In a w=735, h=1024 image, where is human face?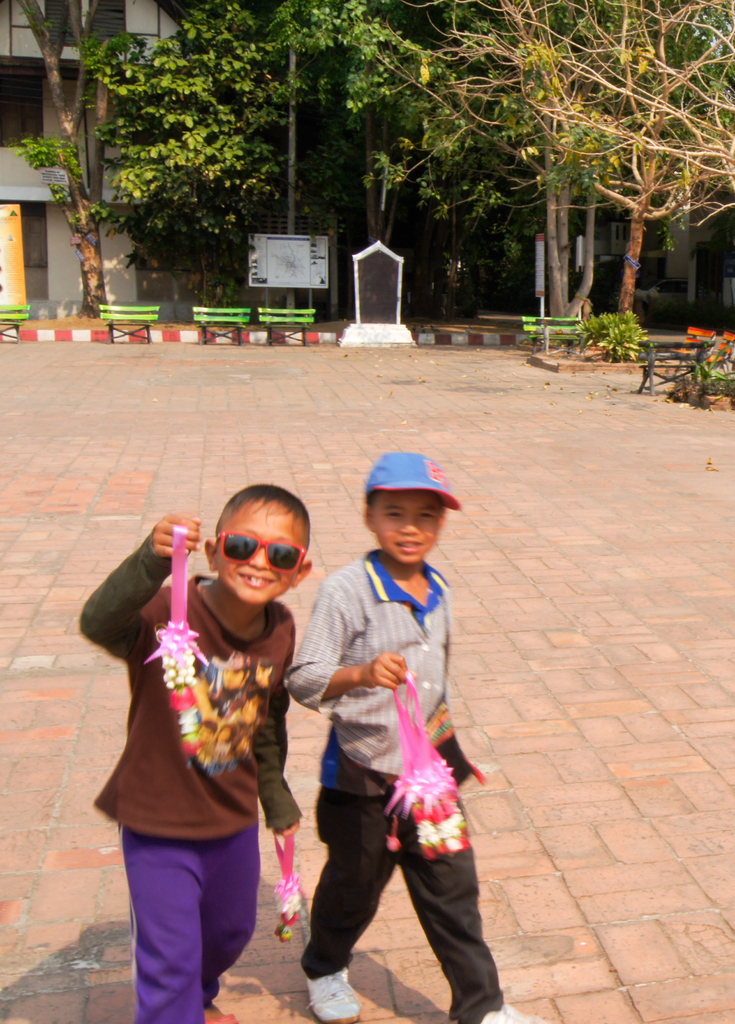
l=367, t=490, r=443, b=564.
